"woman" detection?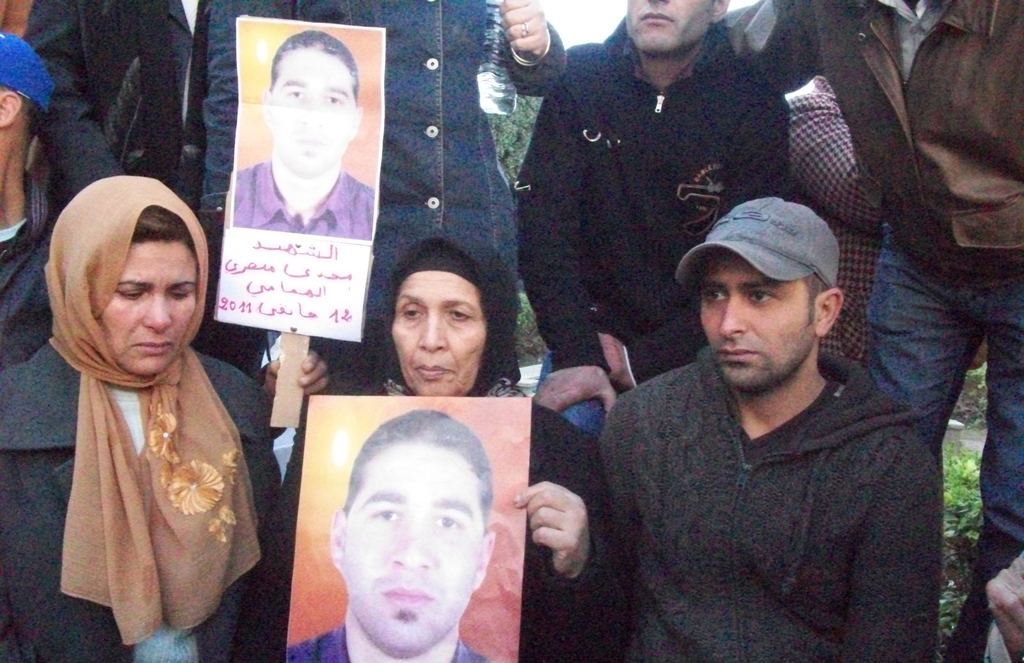
BBox(268, 242, 624, 662)
